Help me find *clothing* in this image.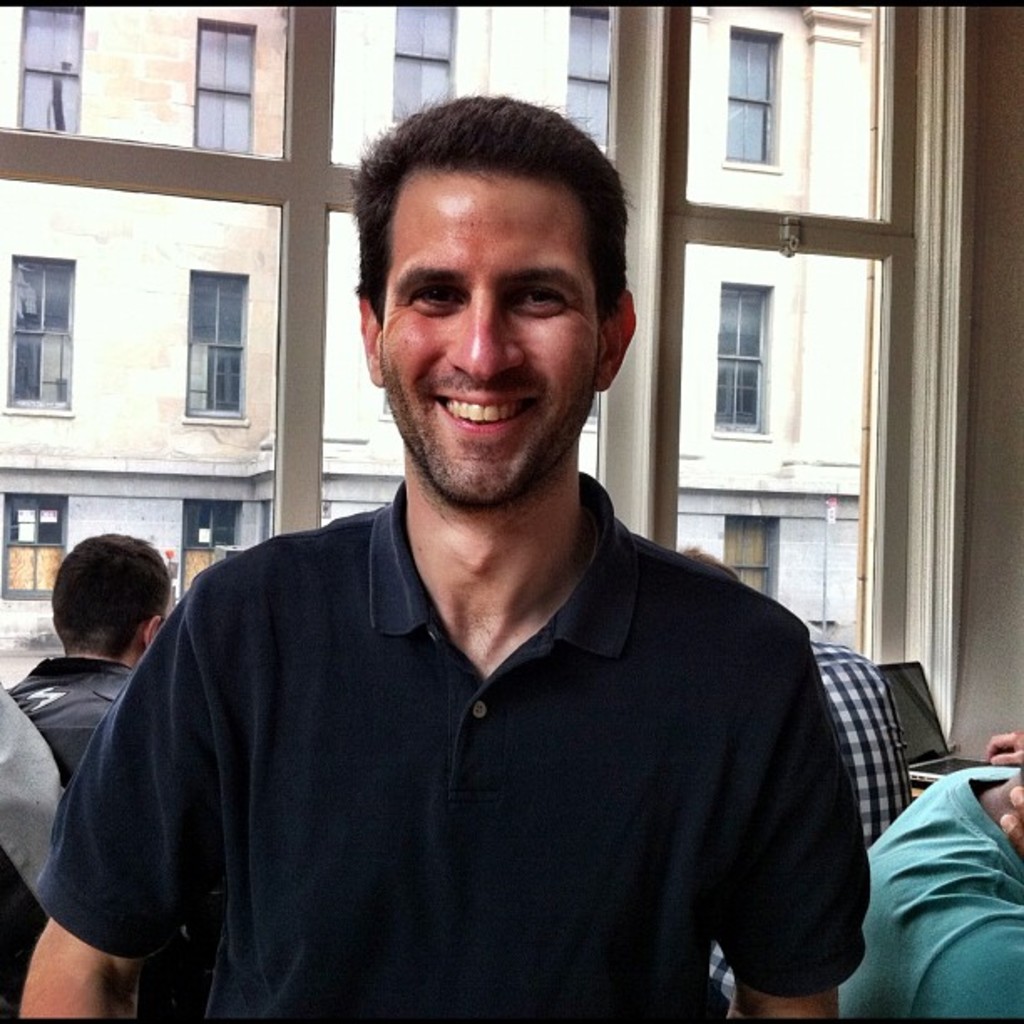
Found it: <bbox>0, 656, 136, 1021</bbox>.
